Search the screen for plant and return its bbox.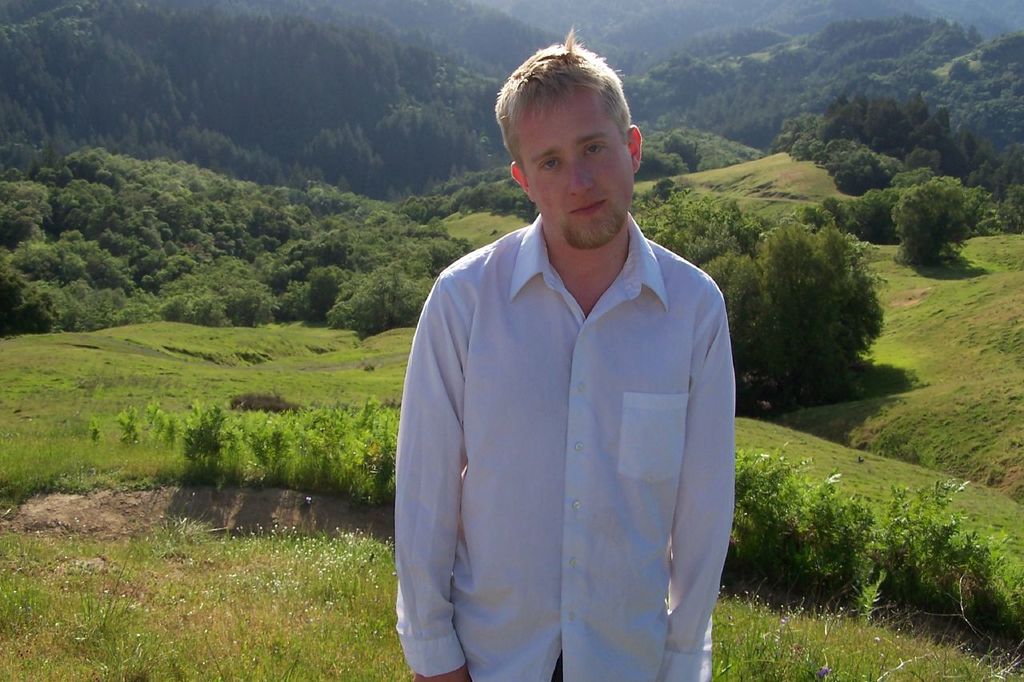
Found: box(0, 0, 1023, 229).
